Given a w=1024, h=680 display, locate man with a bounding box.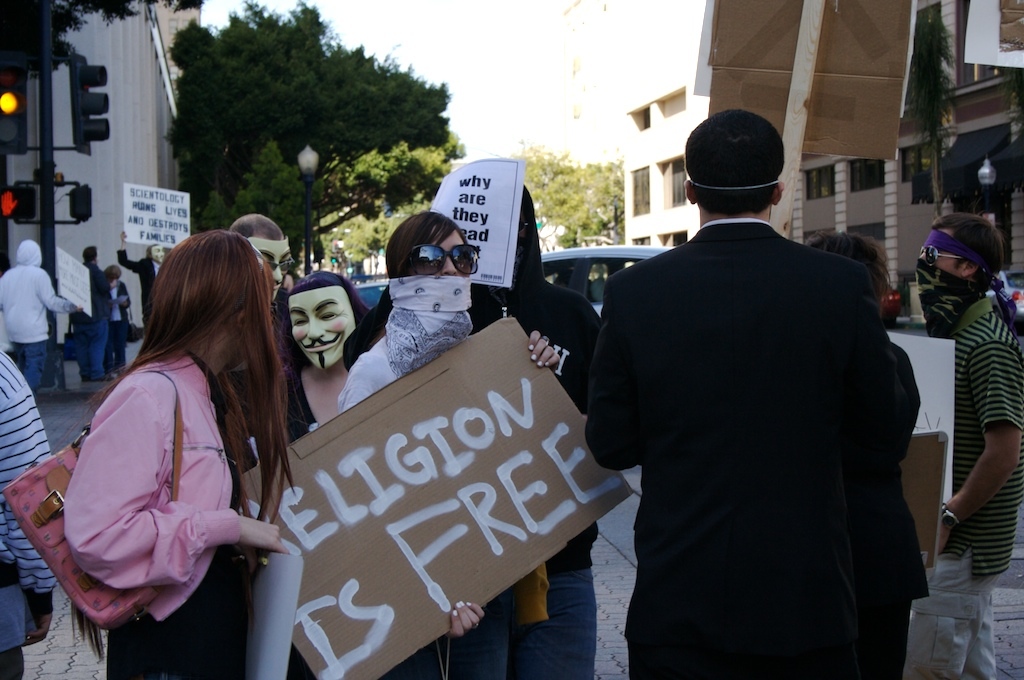
Located: bbox=[361, 187, 601, 679].
